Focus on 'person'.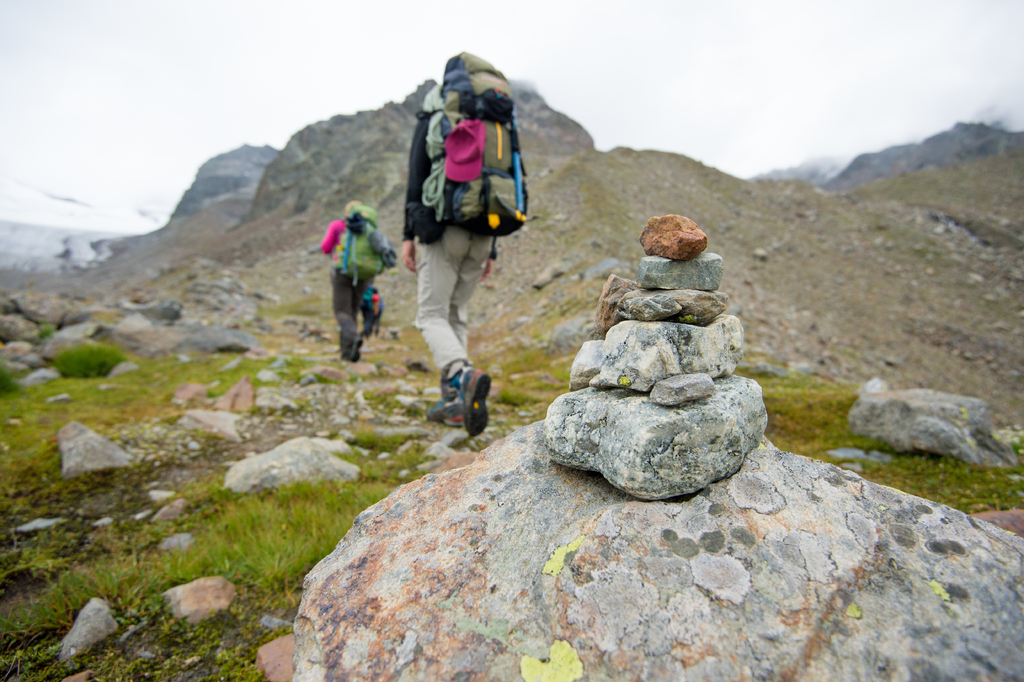
Focused at [left=400, top=48, right=529, bottom=440].
